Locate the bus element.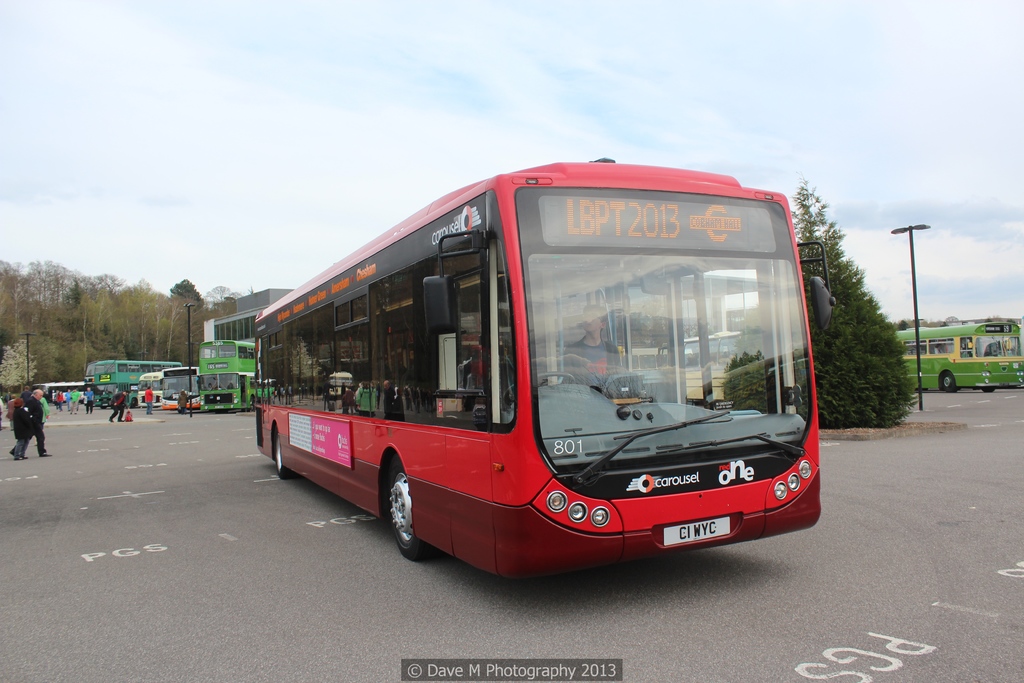
Element bbox: box=[895, 322, 1023, 393].
